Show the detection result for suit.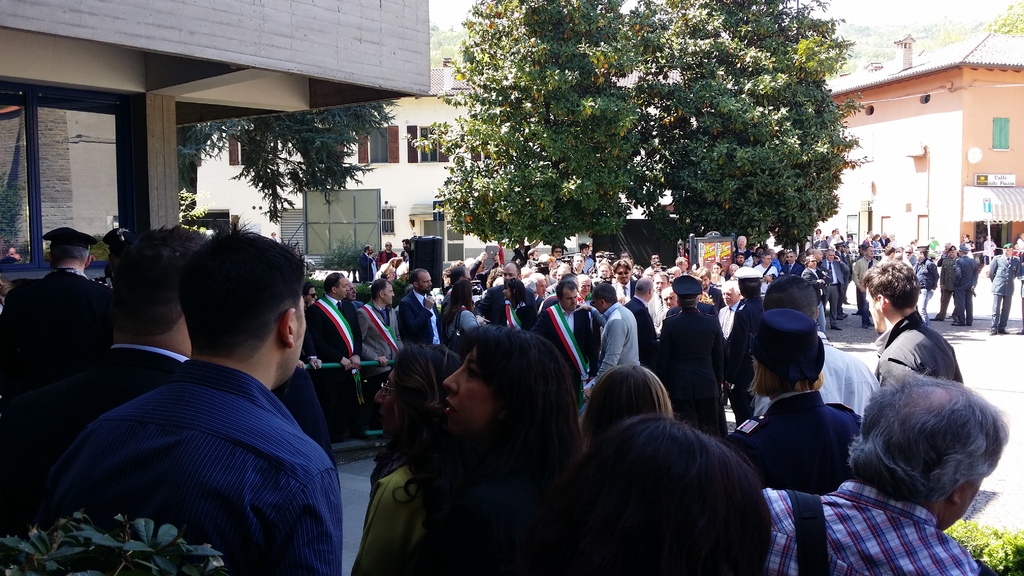
399, 289, 445, 349.
